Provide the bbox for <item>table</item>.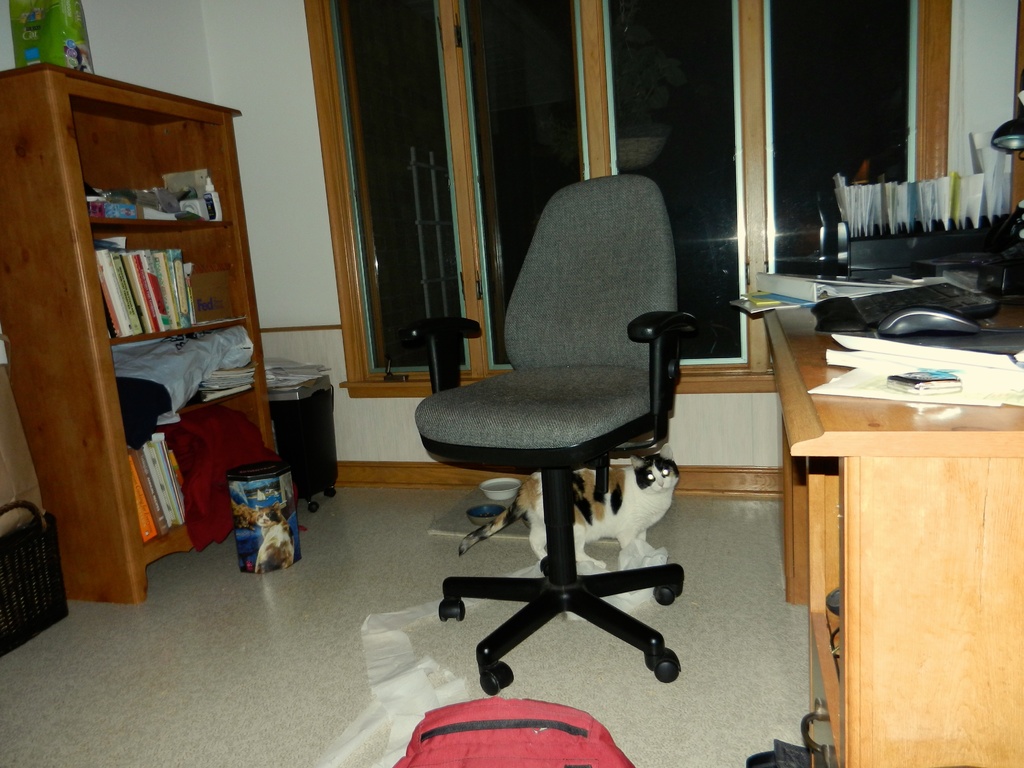
bbox=[759, 296, 1022, 749].
